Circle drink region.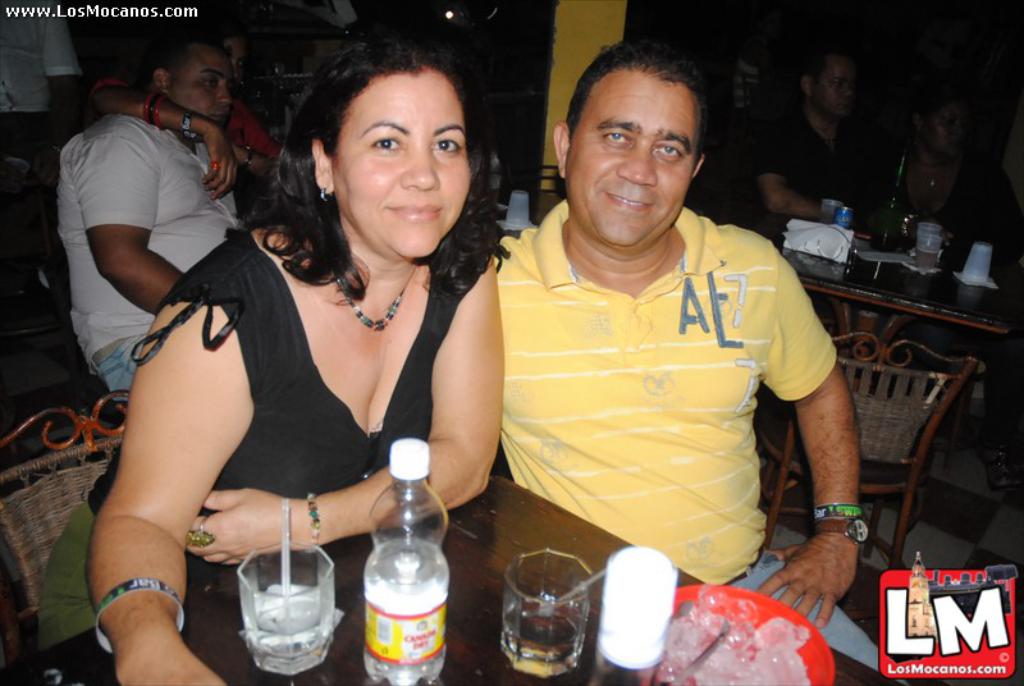
Region: 498,607,584,666.
